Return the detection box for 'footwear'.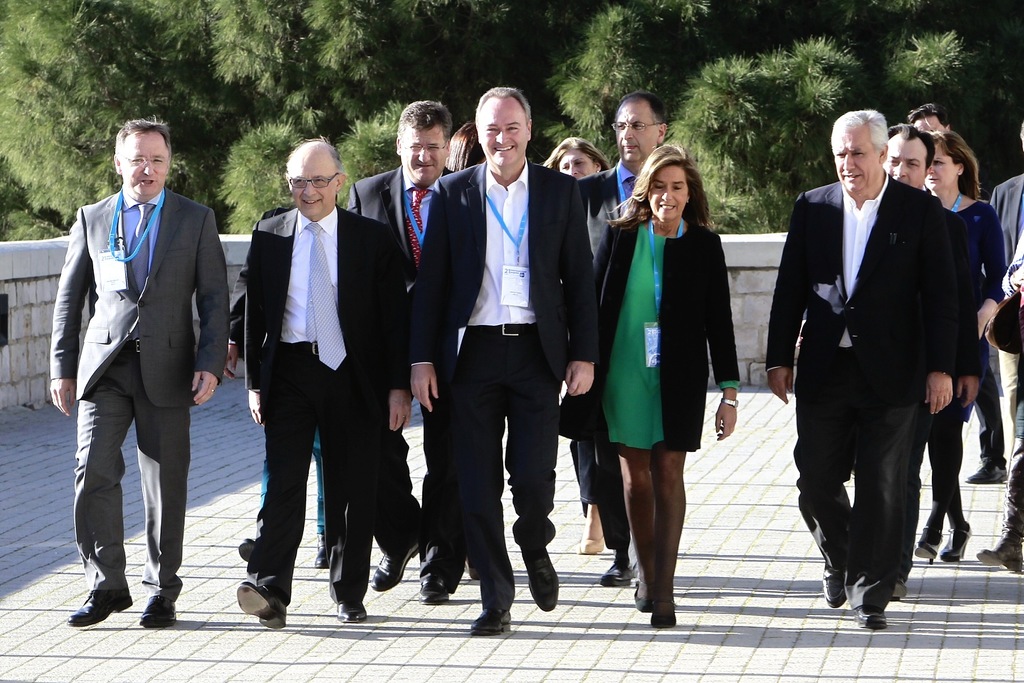
locate(222, 565, 282, 636).
